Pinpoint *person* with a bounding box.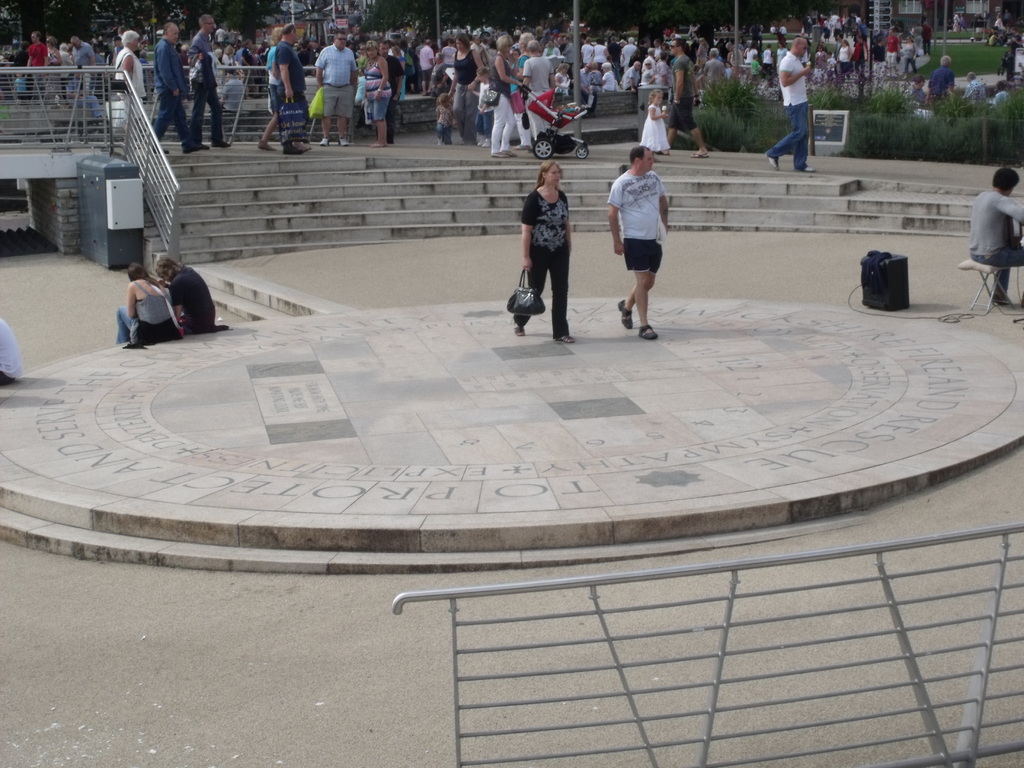
Rect(448, 33, 481, 142).
